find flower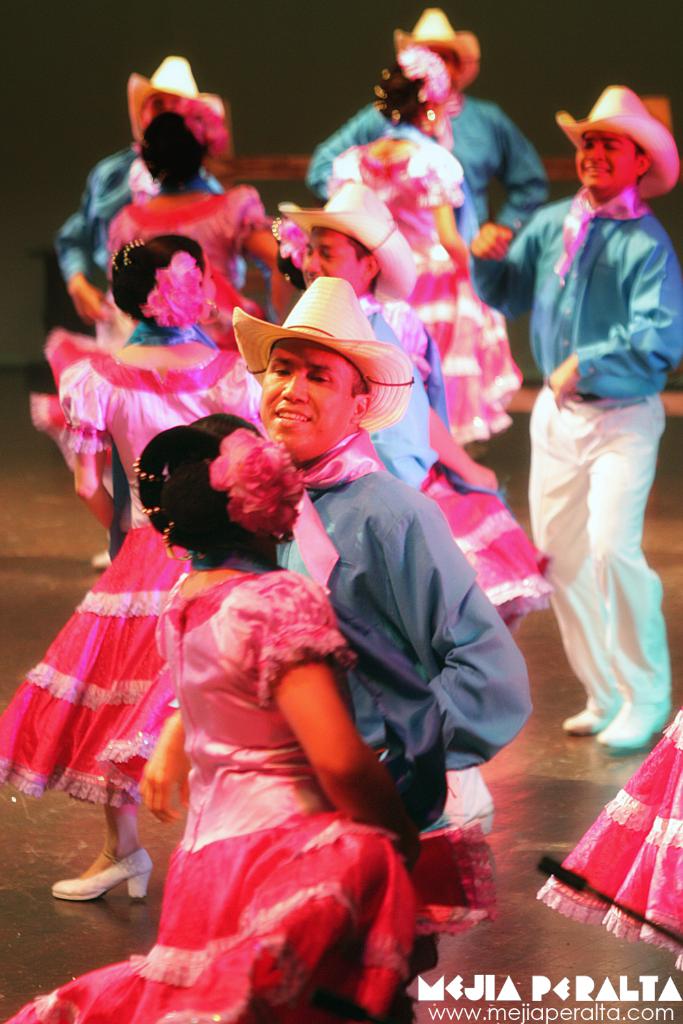
locate(145, 256, 212, 328)
